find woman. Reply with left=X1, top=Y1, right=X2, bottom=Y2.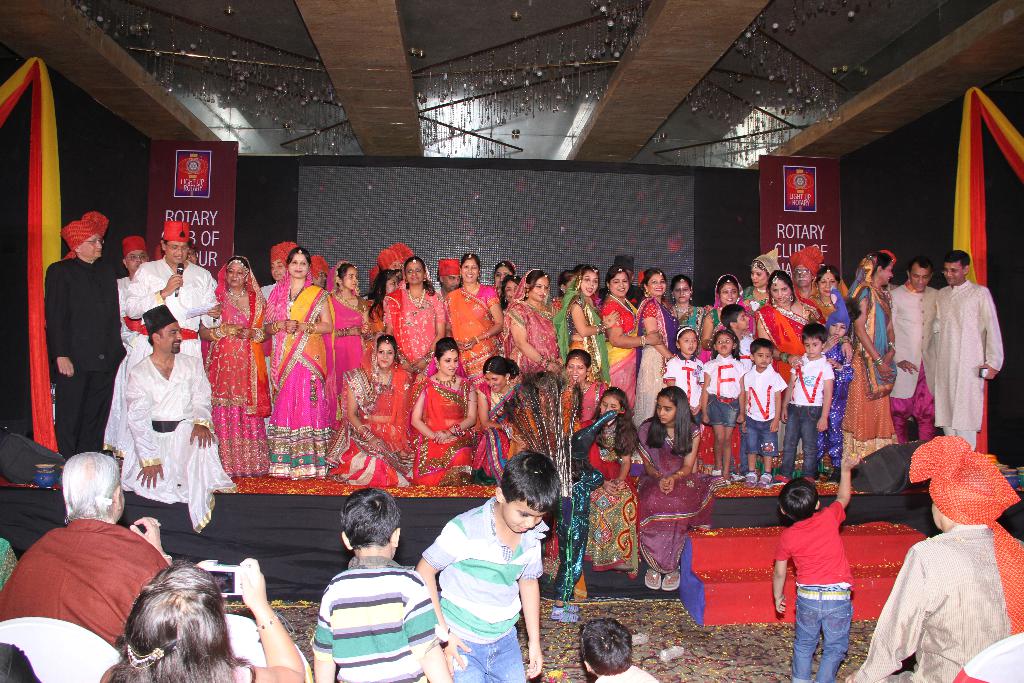
left=379, top=252, right=451, bottom=395.
